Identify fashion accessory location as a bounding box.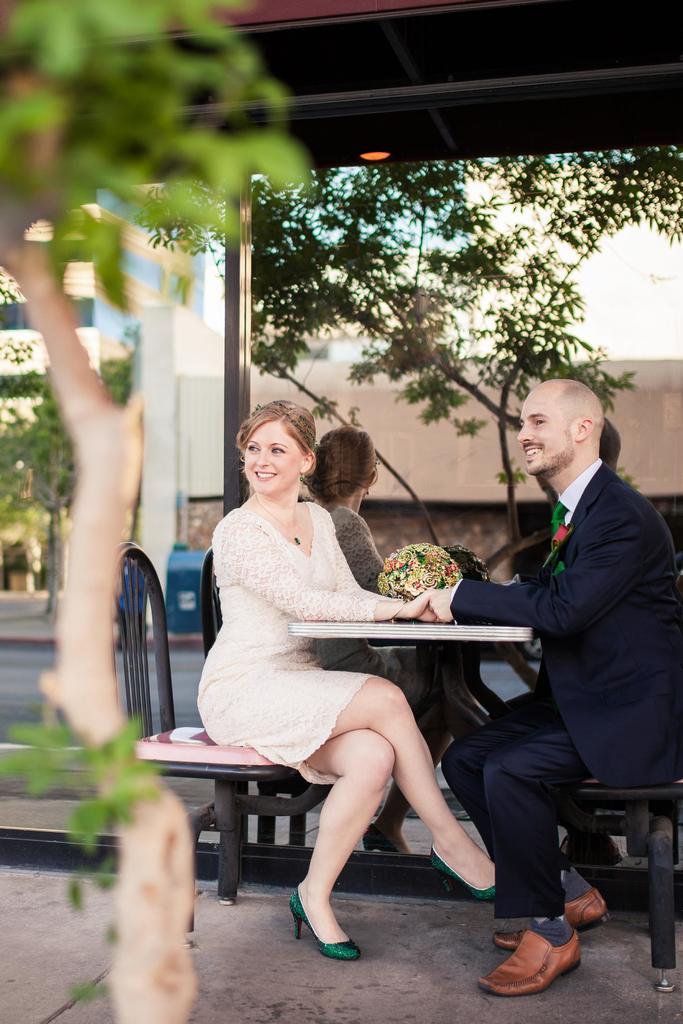
246/496/302/547.
